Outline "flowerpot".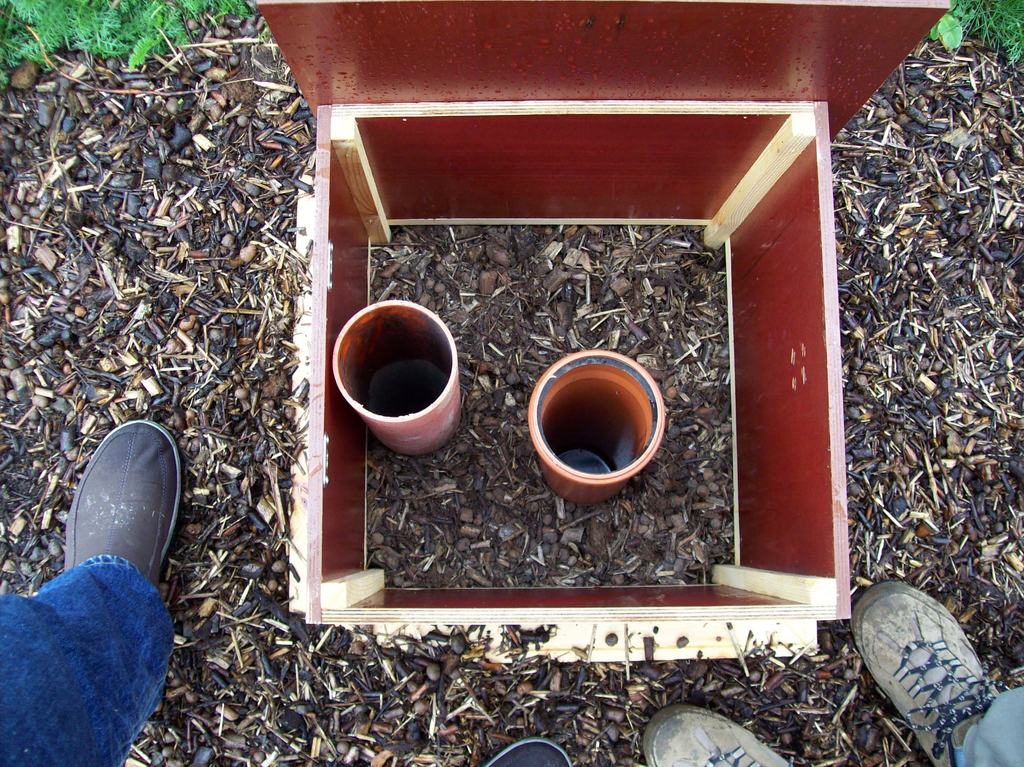
Outline: detection(330, 298, 458, 455).
